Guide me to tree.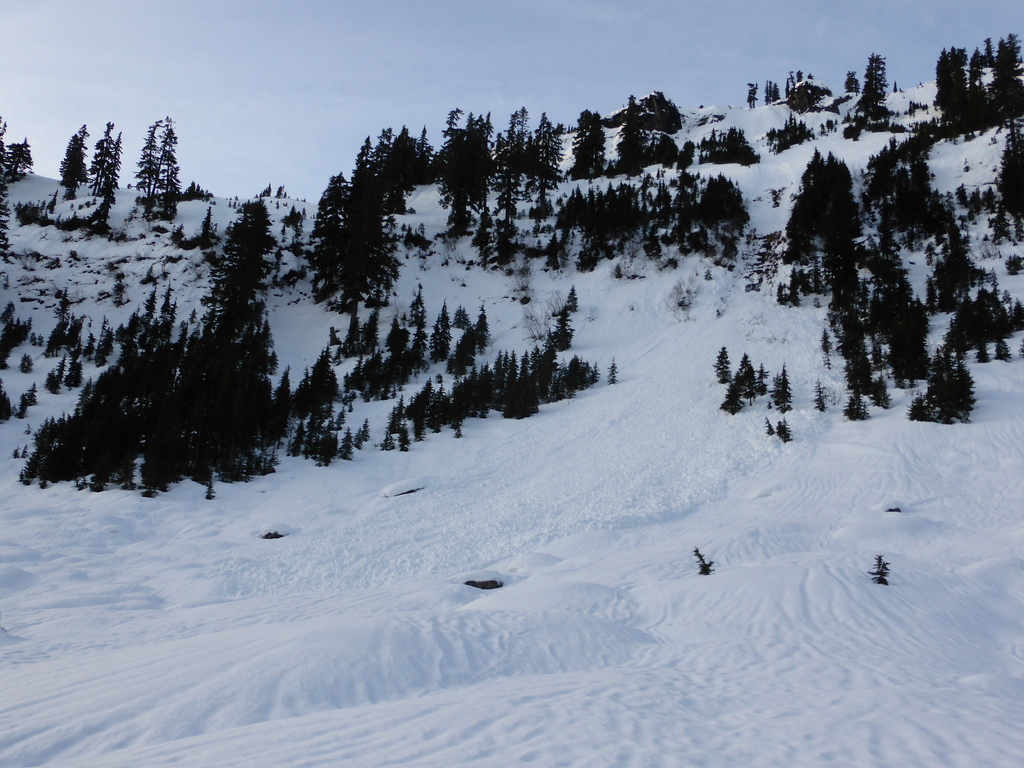
Guidance: 990:127:1023:250.
